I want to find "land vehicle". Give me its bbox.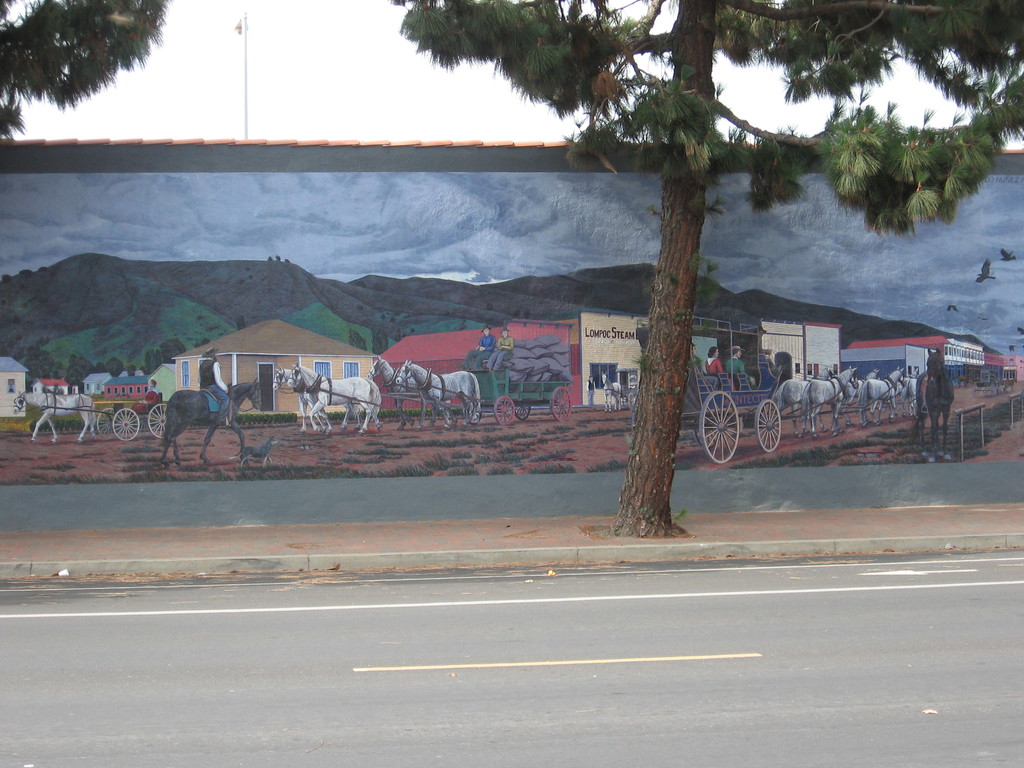
select_region(266, 361, 573, 426).
